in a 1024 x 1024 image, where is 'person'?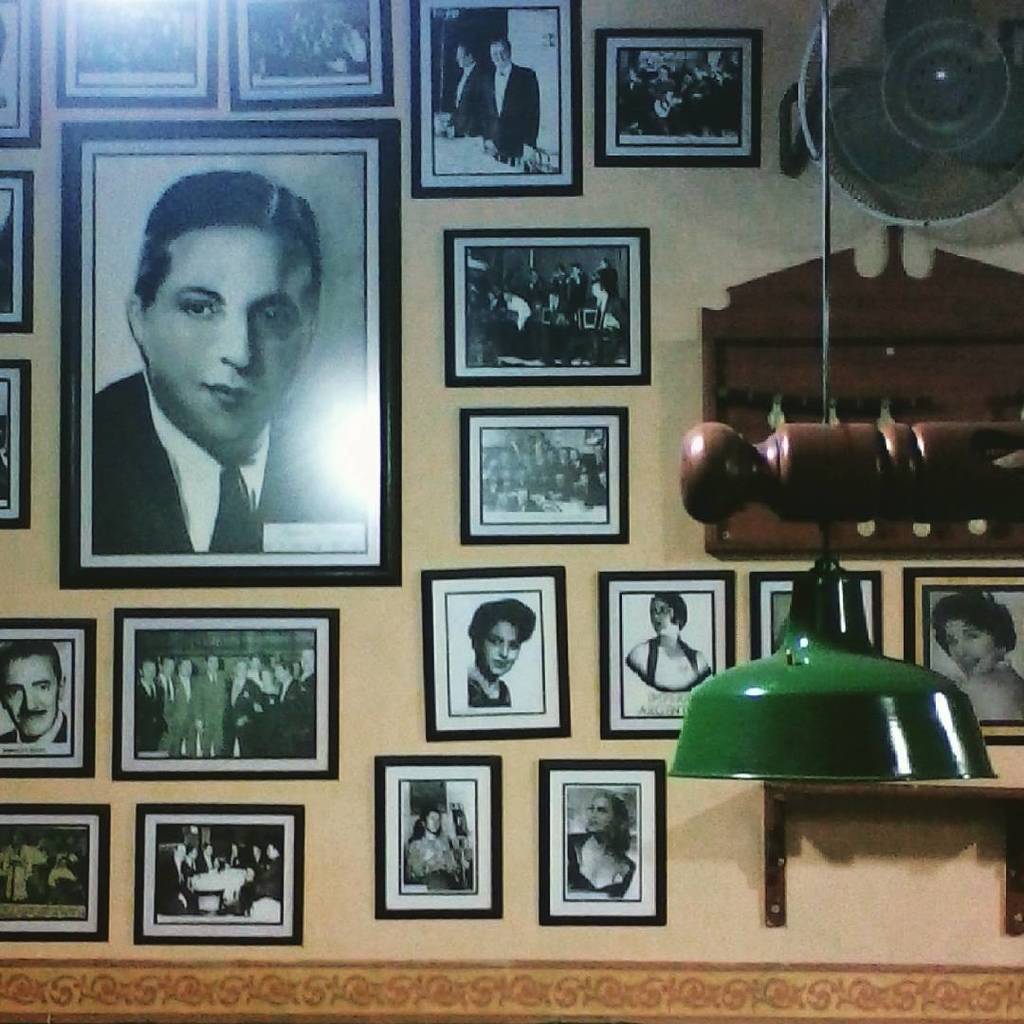
[464, 596, 539, 709].
